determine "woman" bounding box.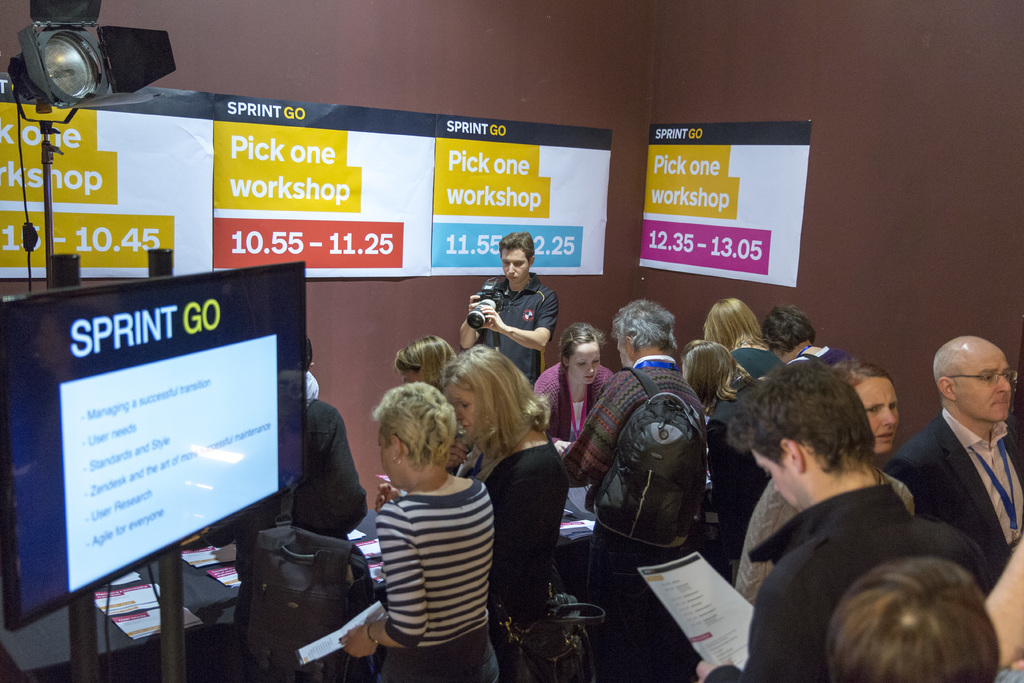
Determined: left=531, top=324, right=627, bottom=447.
